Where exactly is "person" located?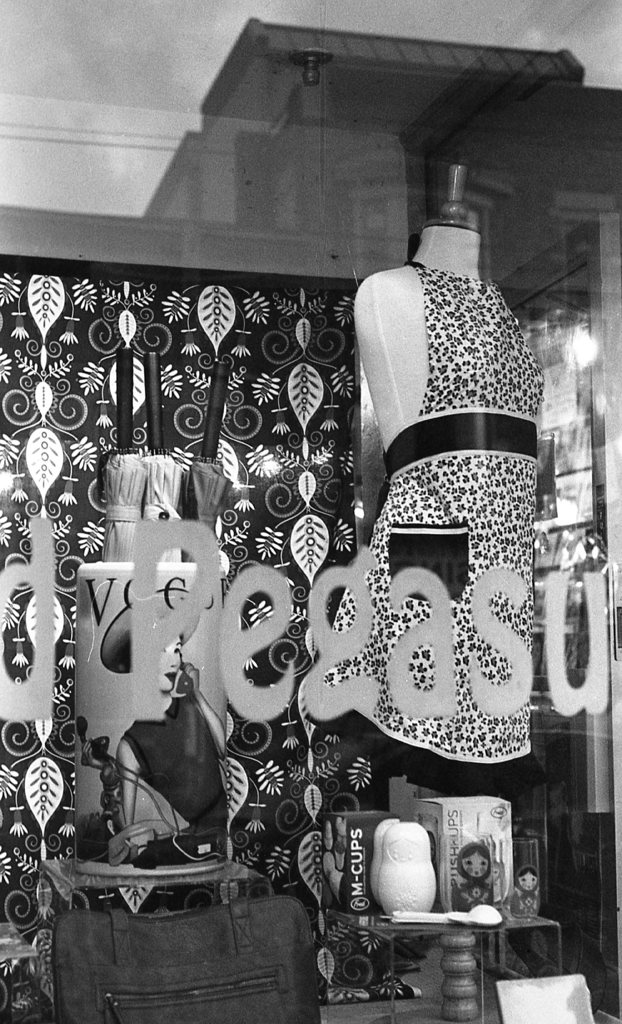
Its bounding box is box(117, 631, 227, 855).
